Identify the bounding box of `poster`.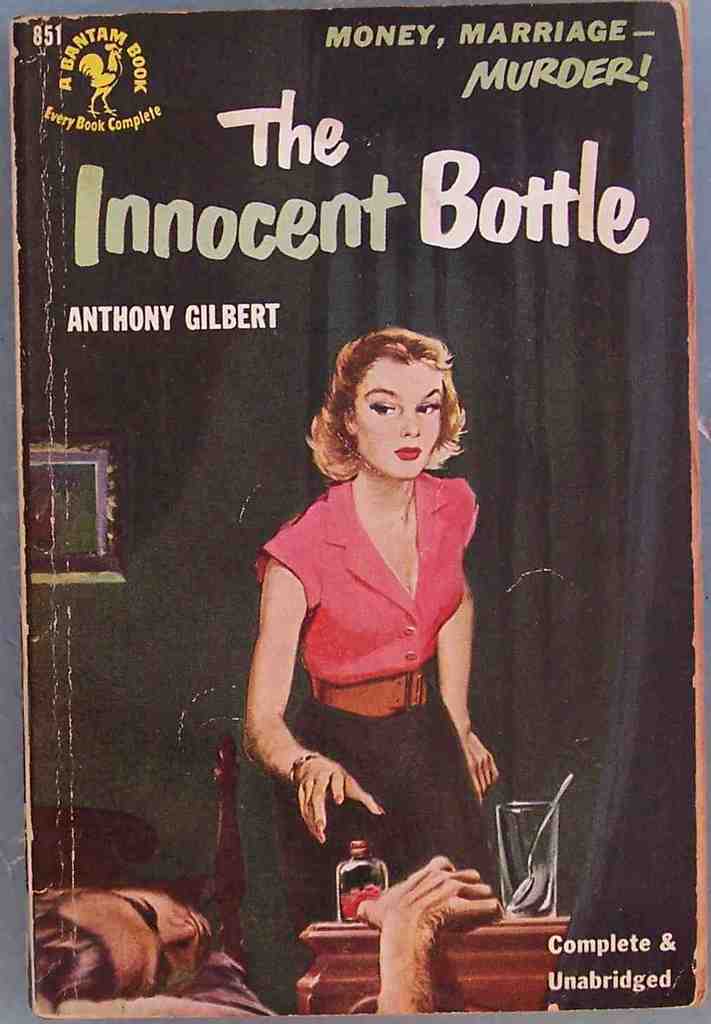
locate(13, 0, 710, 1023).
